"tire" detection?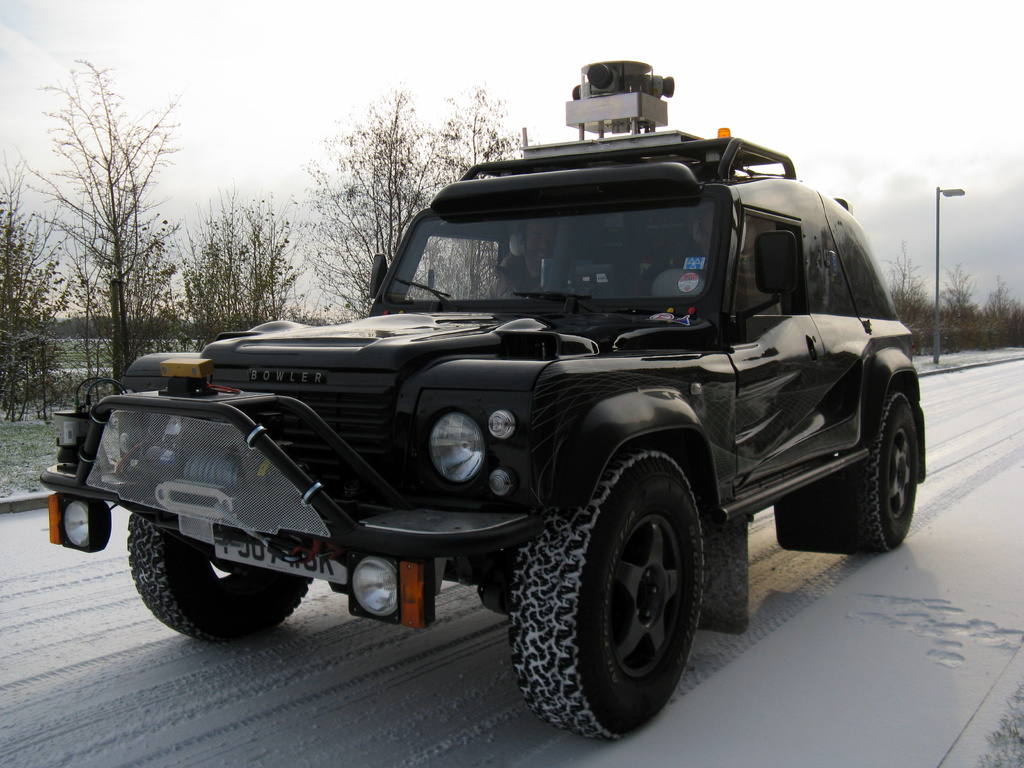
bbox=(126, 515, 317, 647)
